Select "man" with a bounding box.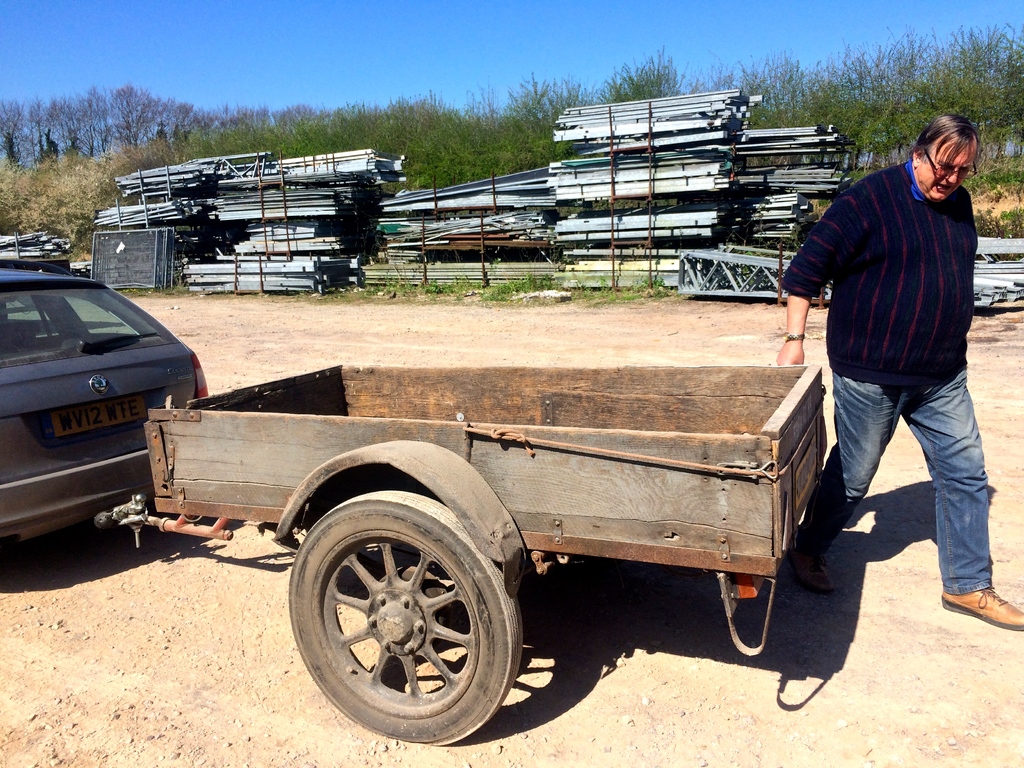
<region>774, 117, 1023, 634</region>.
